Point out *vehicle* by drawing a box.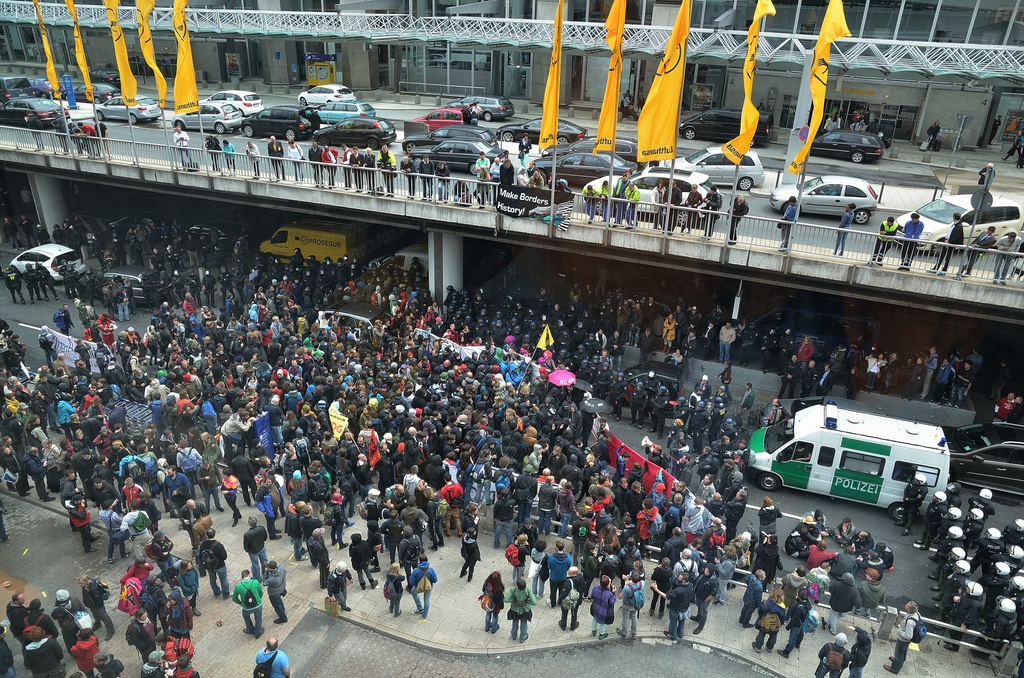
538:137:639:165.
